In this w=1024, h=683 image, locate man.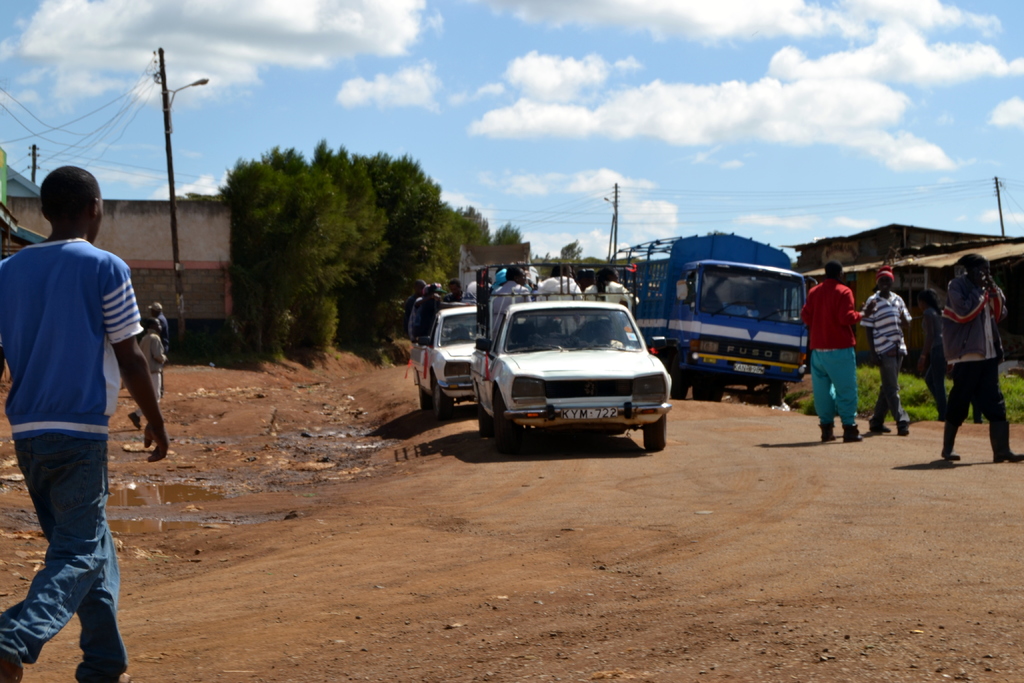
Bounding box: pyautogui.locateOnScreen(4, 147, 161, 668).
